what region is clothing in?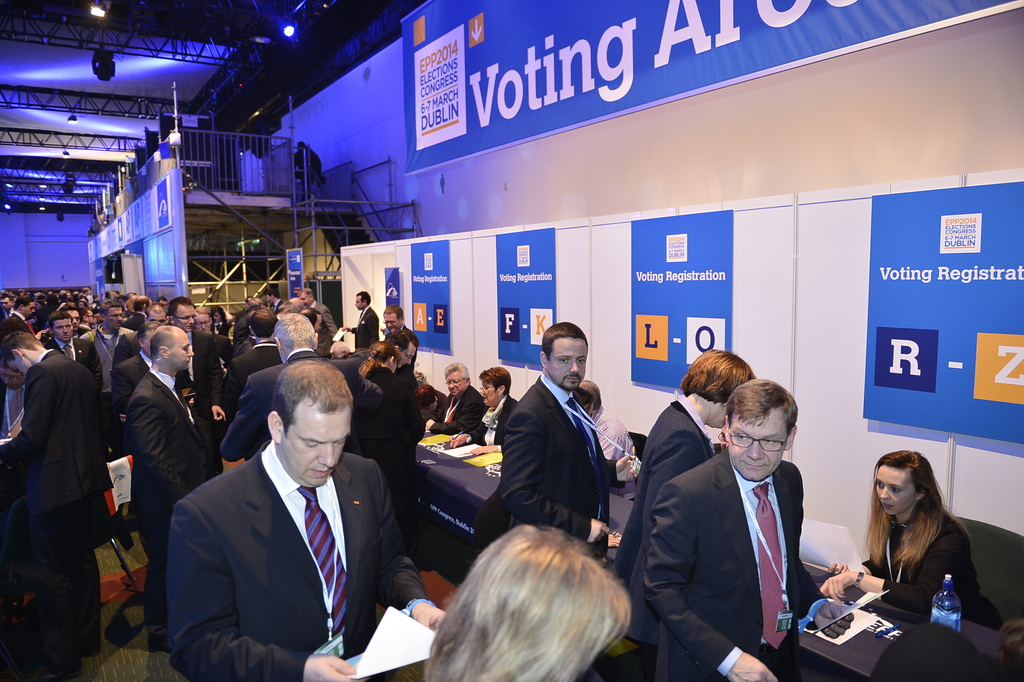
[124, 386, 195, 567].
